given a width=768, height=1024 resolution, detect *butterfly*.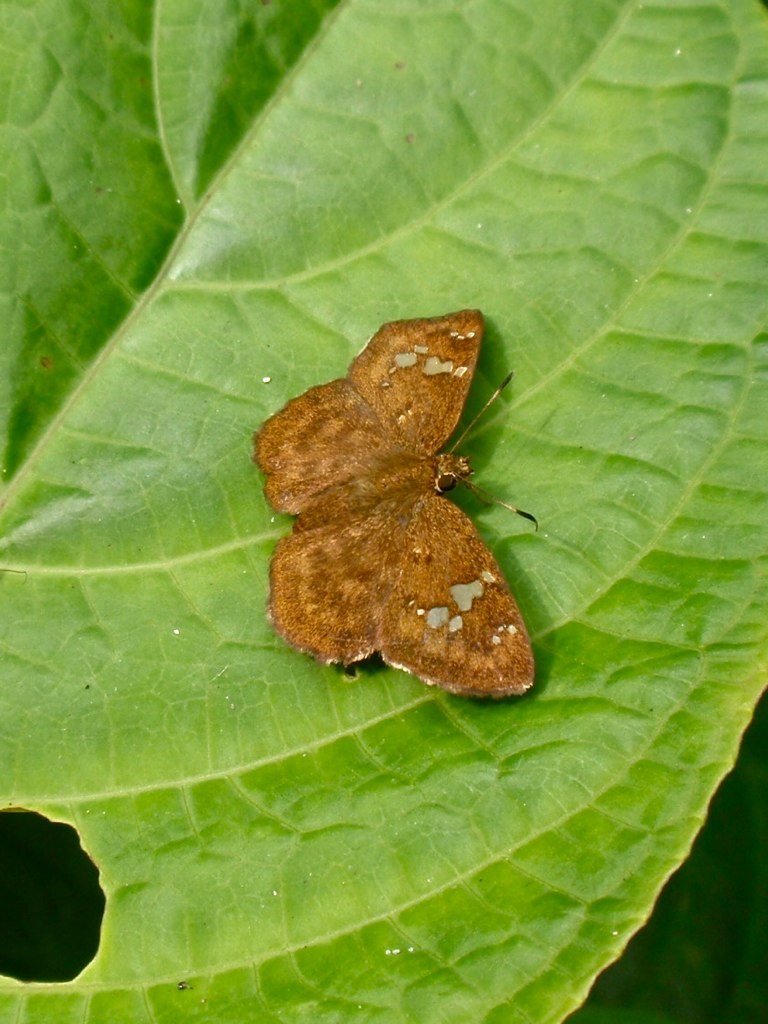
[x1=243, y1=295, x2=541, y2=704].
